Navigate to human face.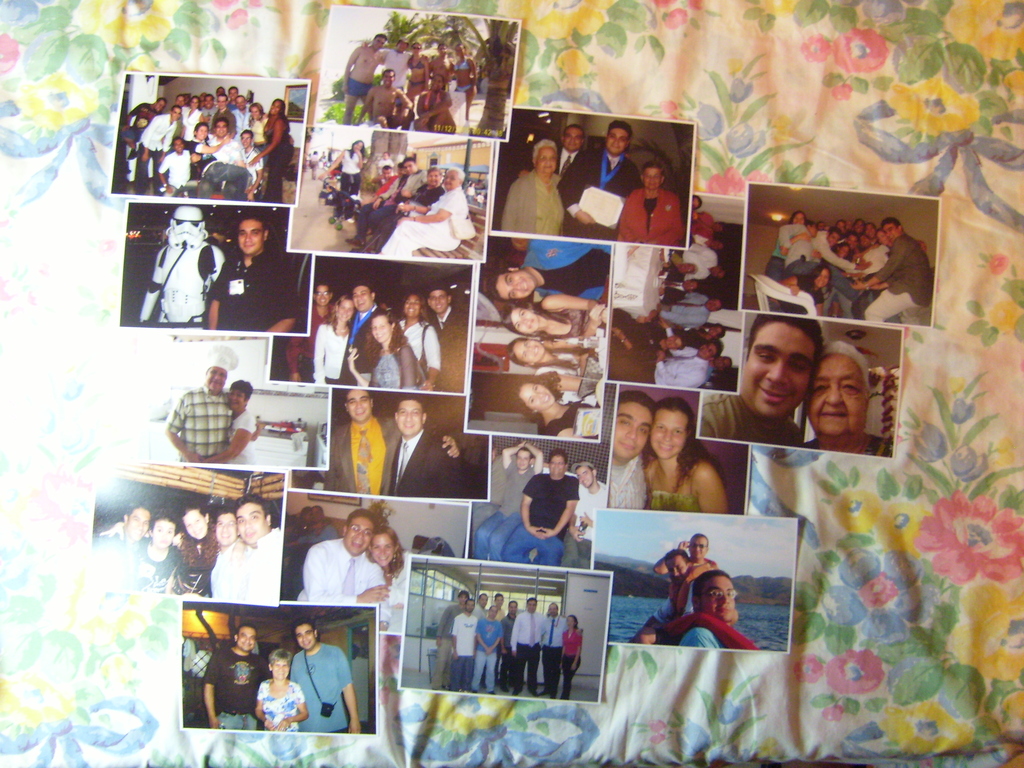
Navigation target: 550/457/564/478.
